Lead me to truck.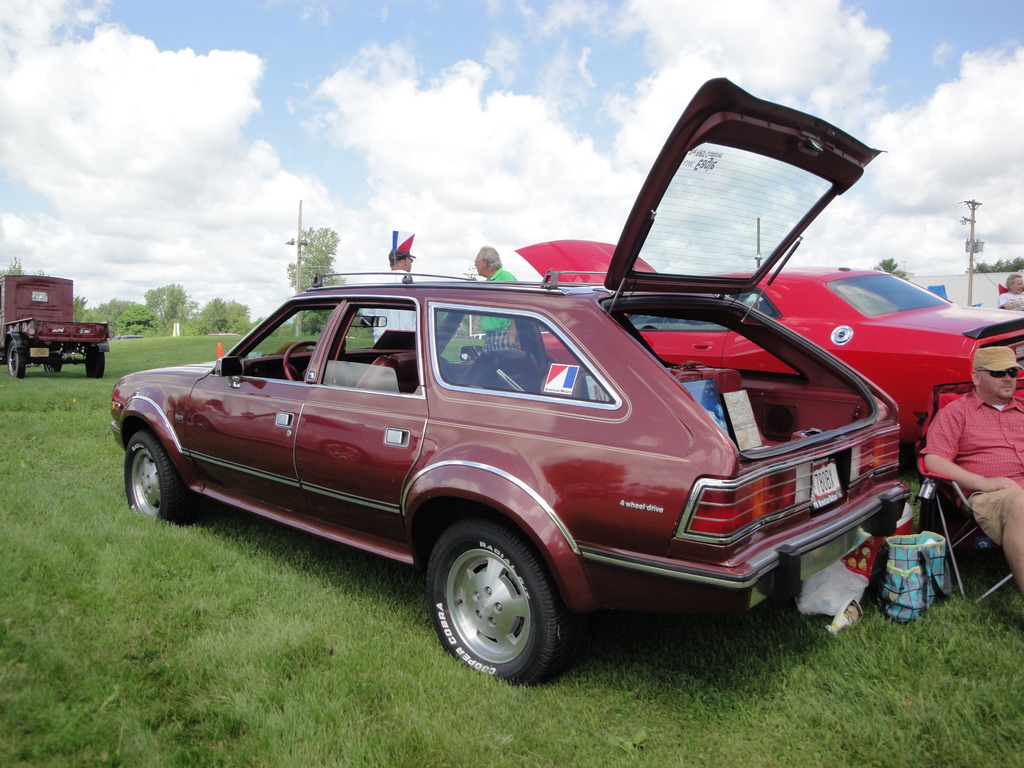
Lead to (x1=6, y1=268, x2=89, y2=369).
